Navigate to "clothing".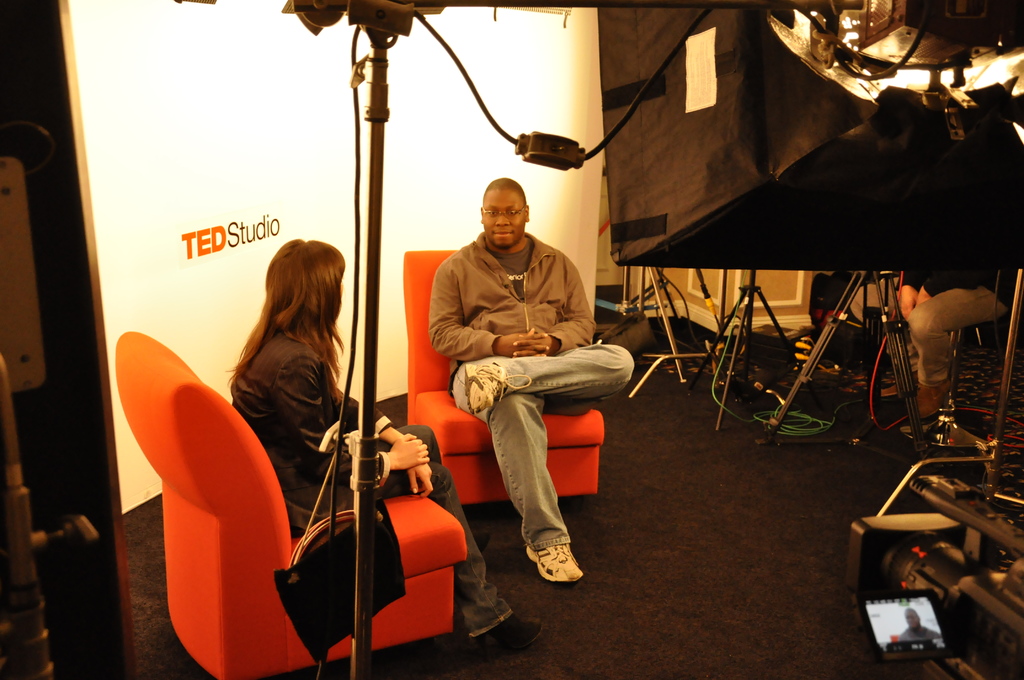
Navigation target: (846, 269, 1023, 381).
